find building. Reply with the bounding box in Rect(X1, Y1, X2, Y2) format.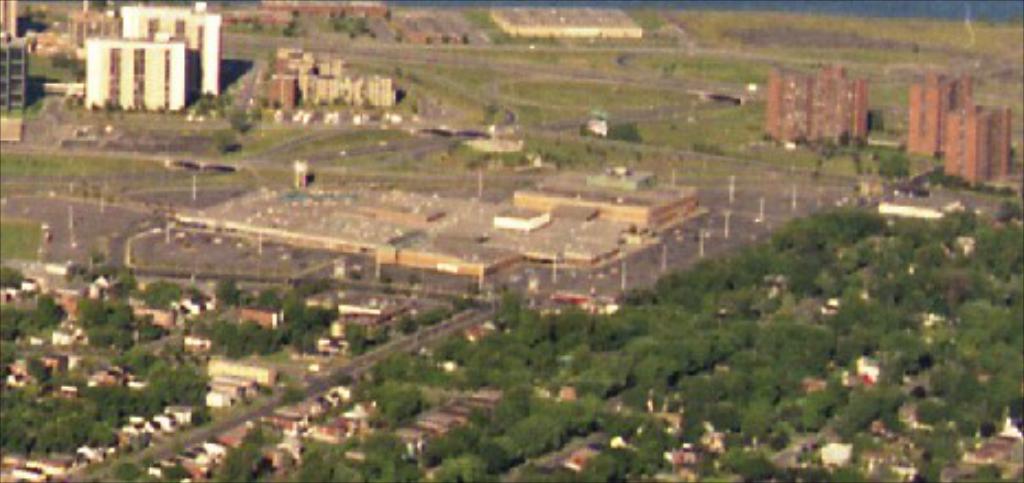
Rect(971, 101, 1013, 178).
